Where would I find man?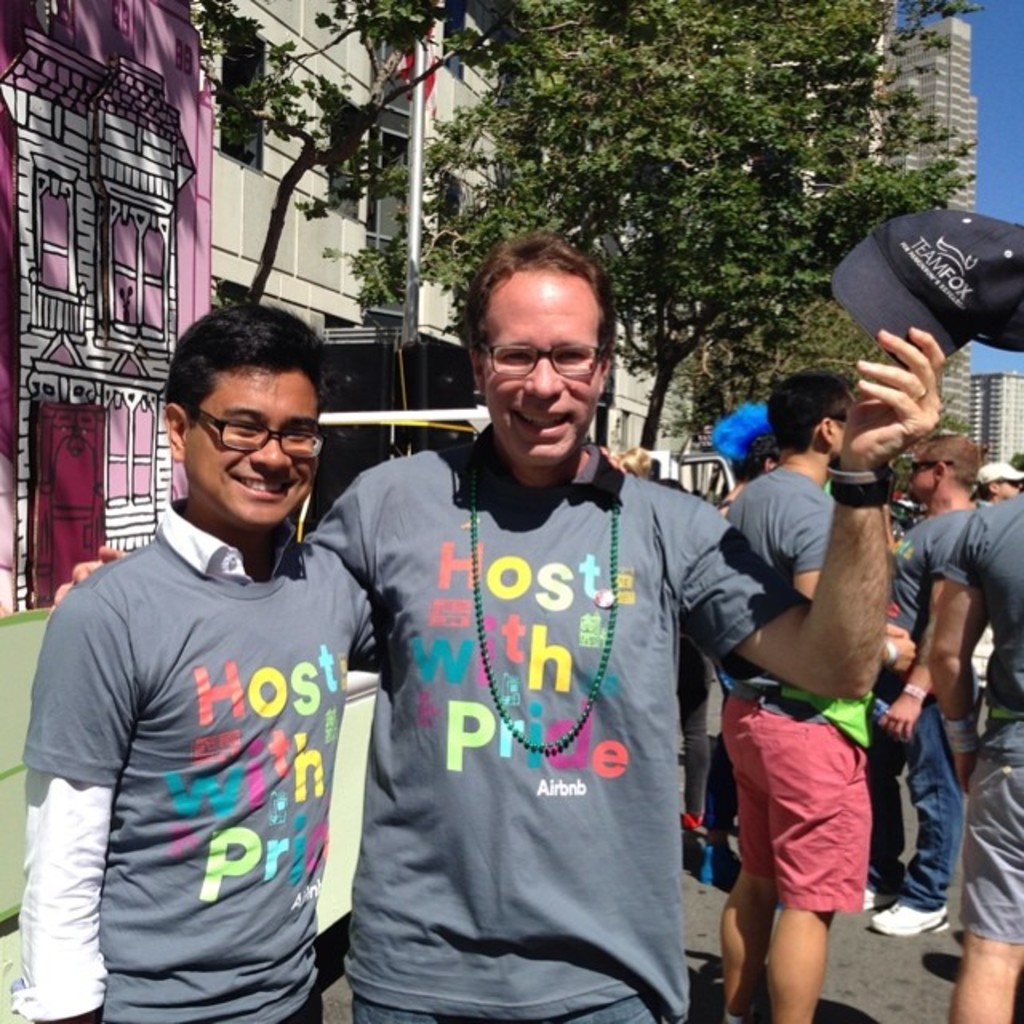
At bbox=(930, 490, 1022, 1022).
